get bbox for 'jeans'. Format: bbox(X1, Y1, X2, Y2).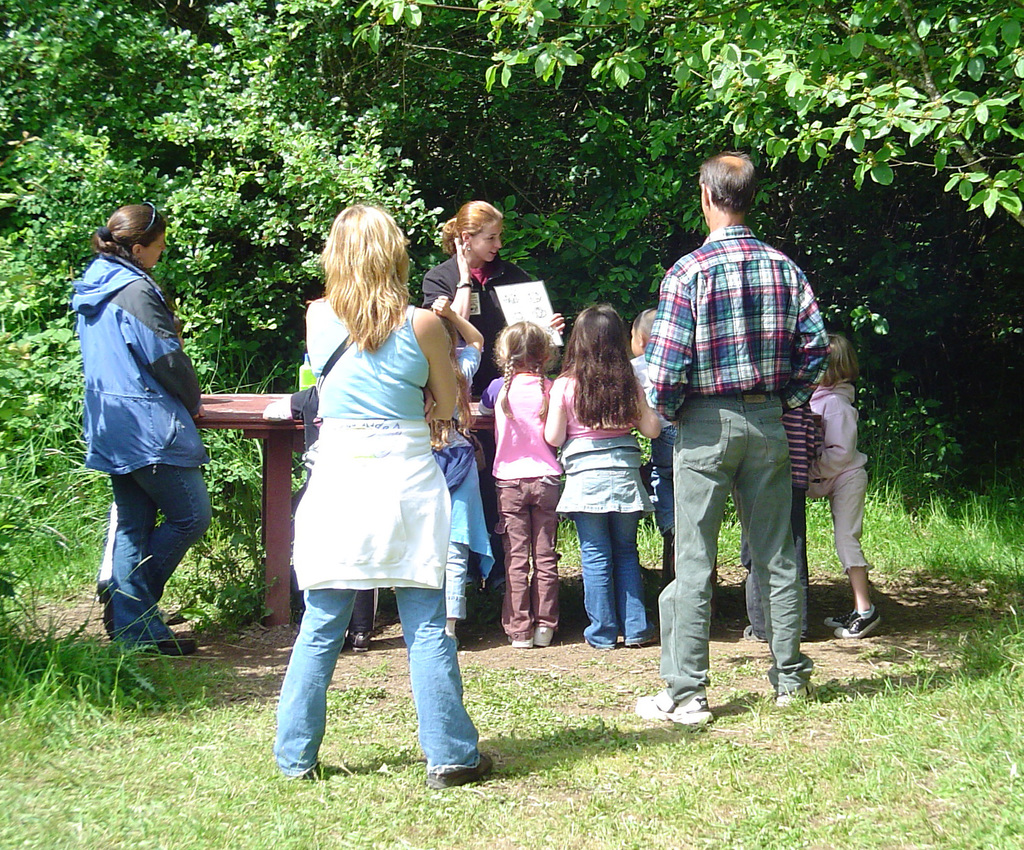
bbox(109, 465, 213, 650).
